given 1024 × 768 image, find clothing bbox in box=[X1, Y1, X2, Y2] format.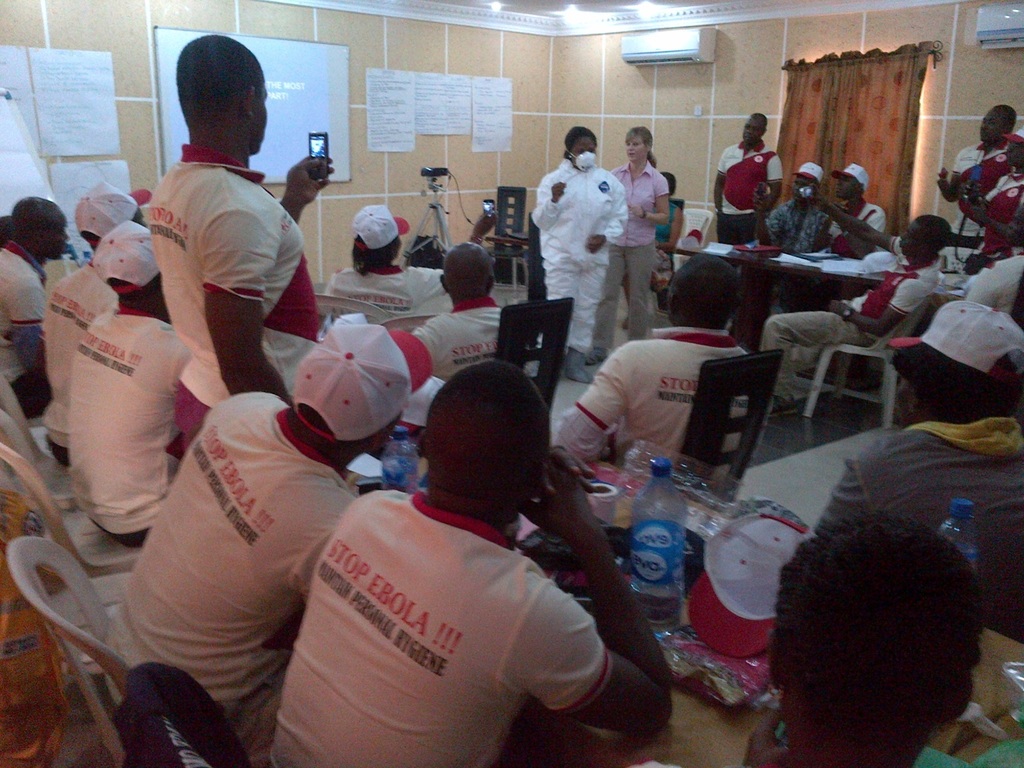
box=[765, 193, 829, 250].
